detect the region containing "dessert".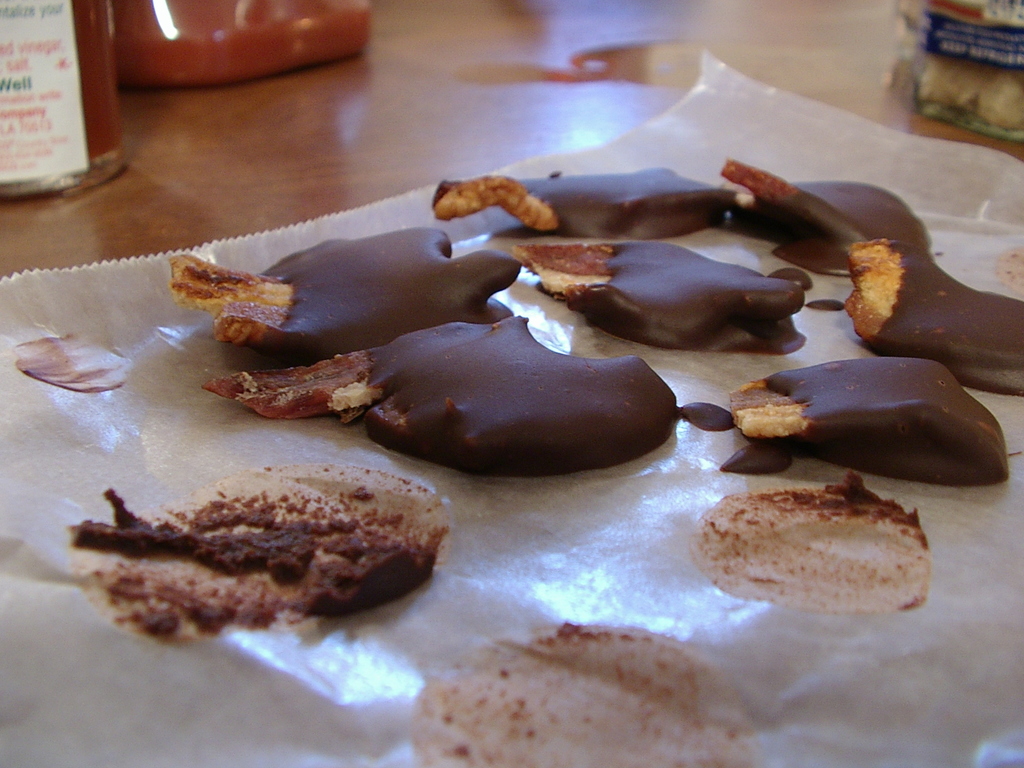
crop(336, 318, 721, 467).
